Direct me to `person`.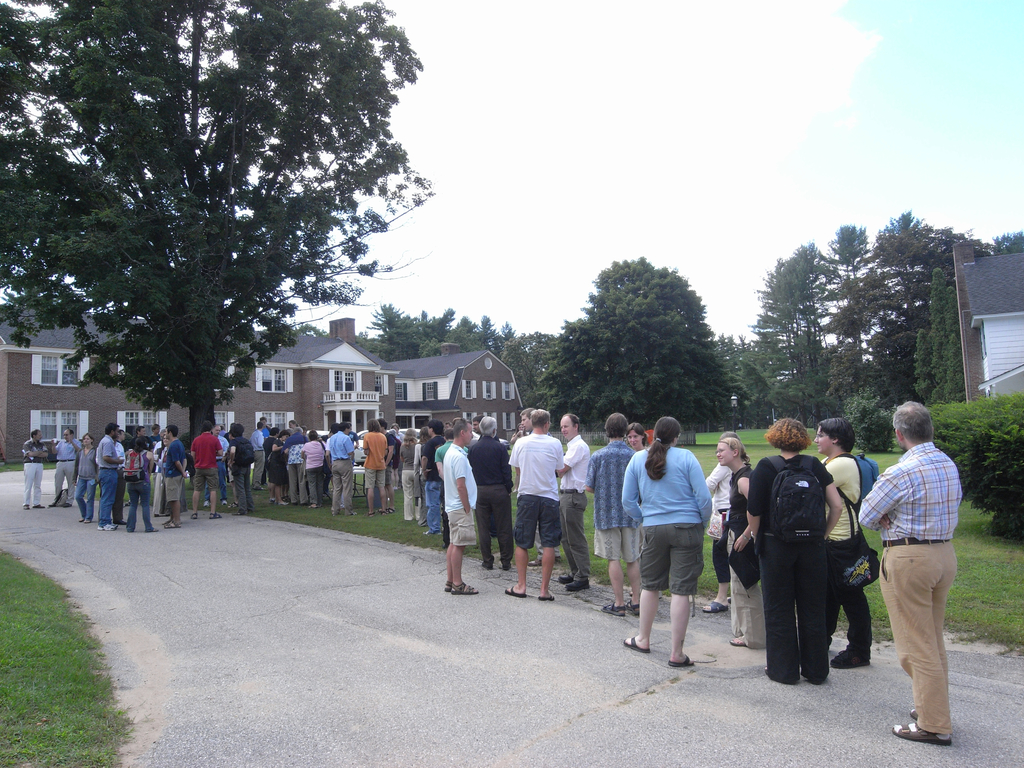
Direction: <bbox>50, 428, 77, 507</bbox>.
